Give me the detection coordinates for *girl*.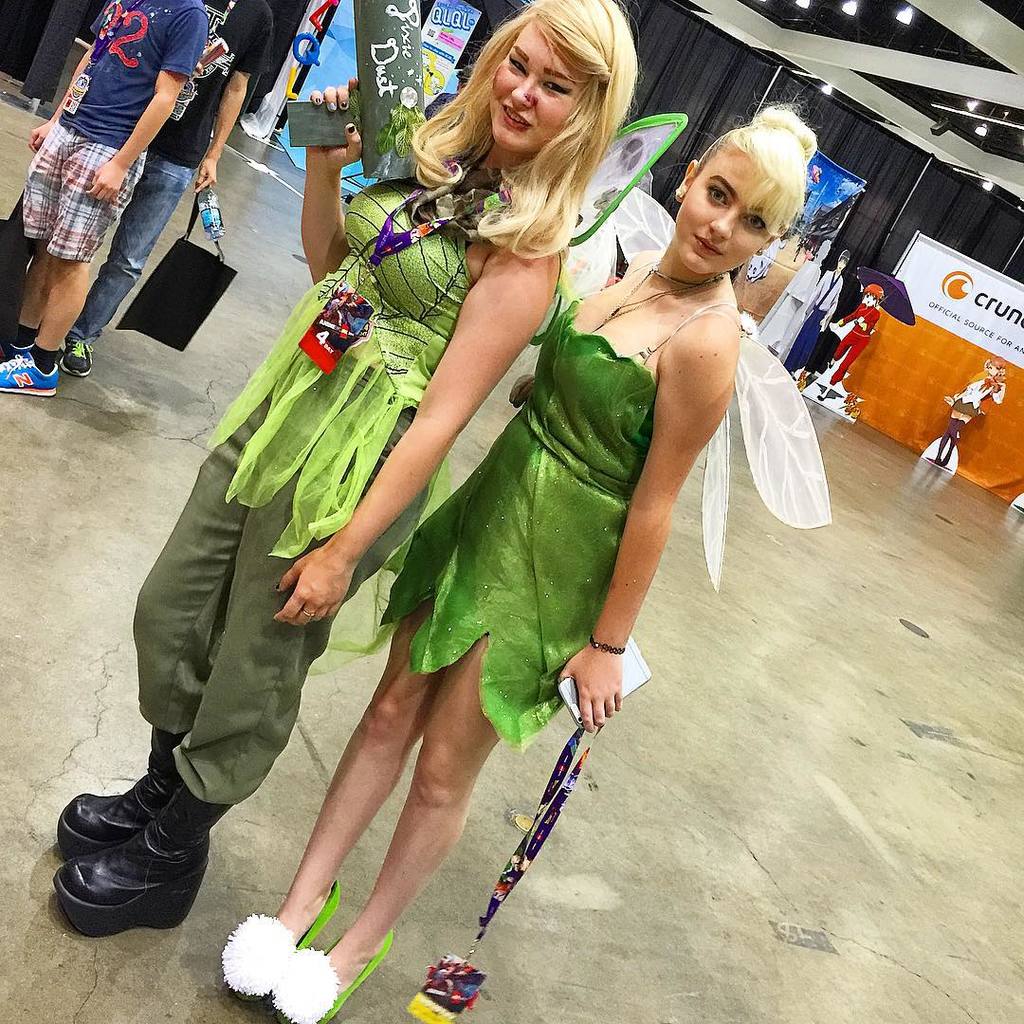
<bbox>46, 0, 647, 941</bbox>.
